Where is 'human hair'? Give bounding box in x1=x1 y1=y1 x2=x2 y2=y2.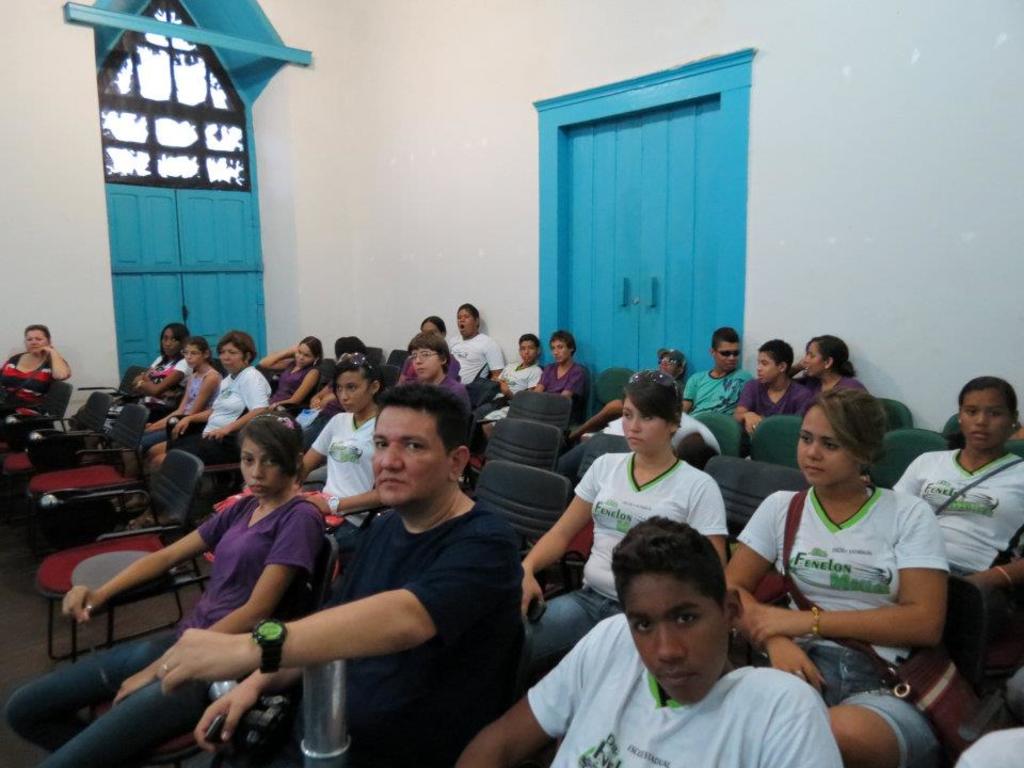
x1=710 y1=325 x2=740 y2=354.
